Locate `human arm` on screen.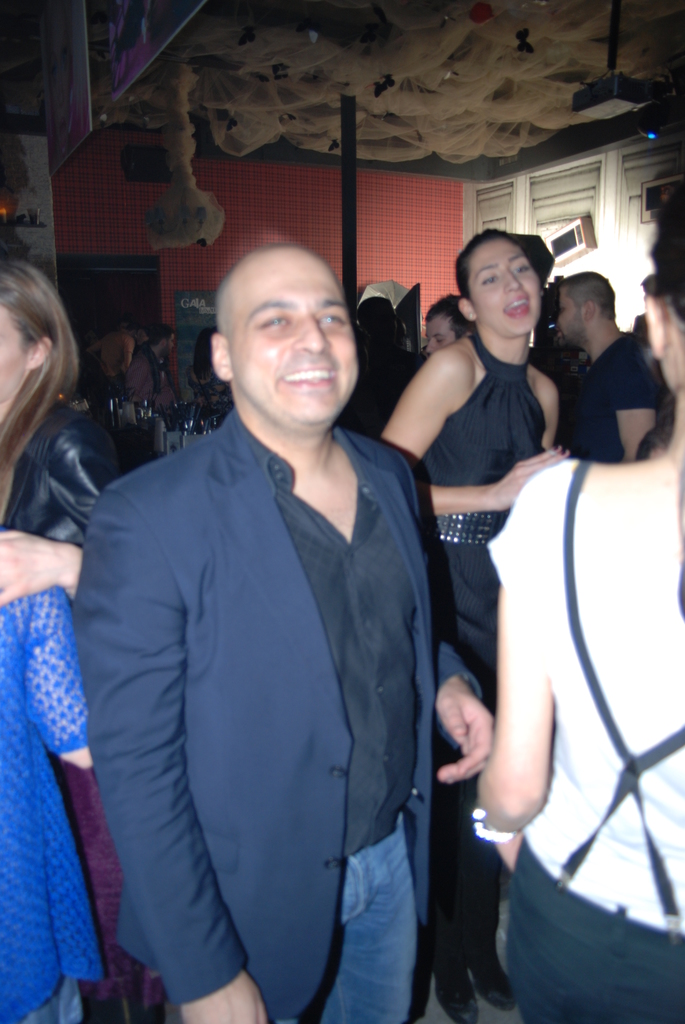
On screen at (0, 419, 123, 606).
